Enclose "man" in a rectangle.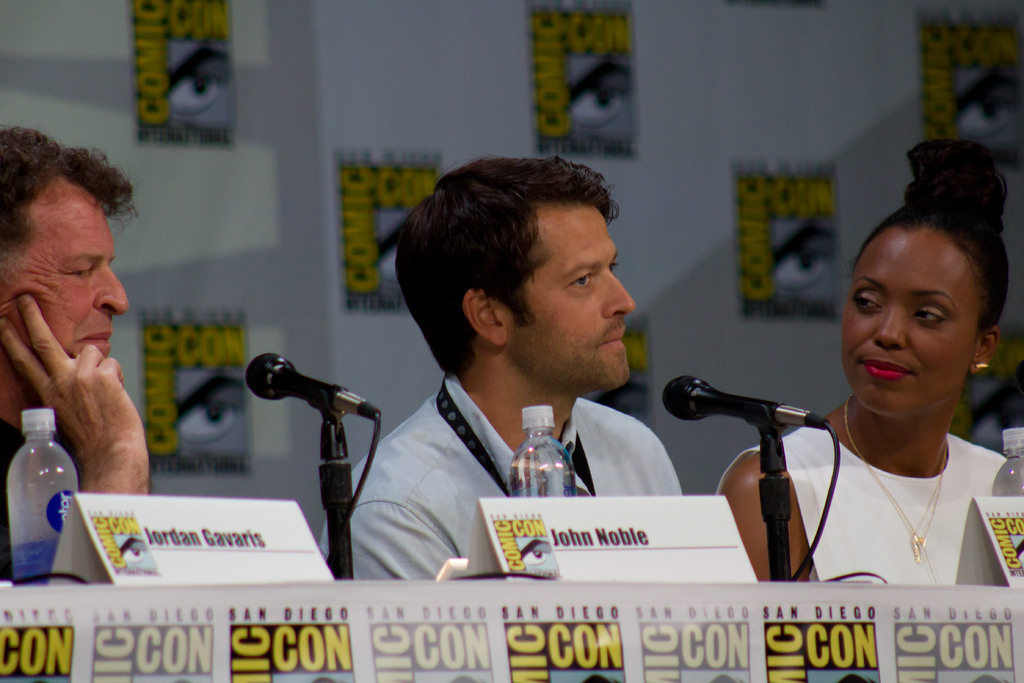
bbox=[0, 124, 152, 584].
